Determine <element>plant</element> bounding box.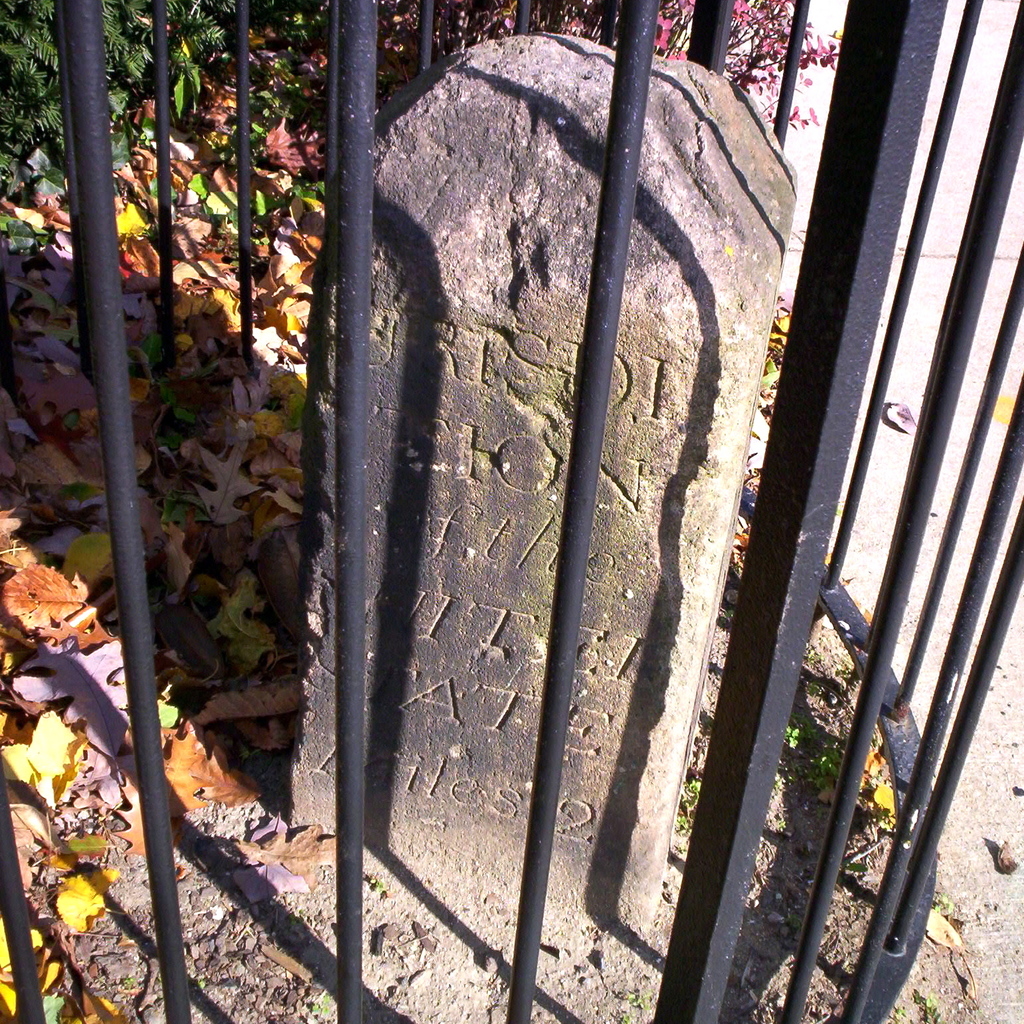
Determined: detection(0, 0, 245, 209).
